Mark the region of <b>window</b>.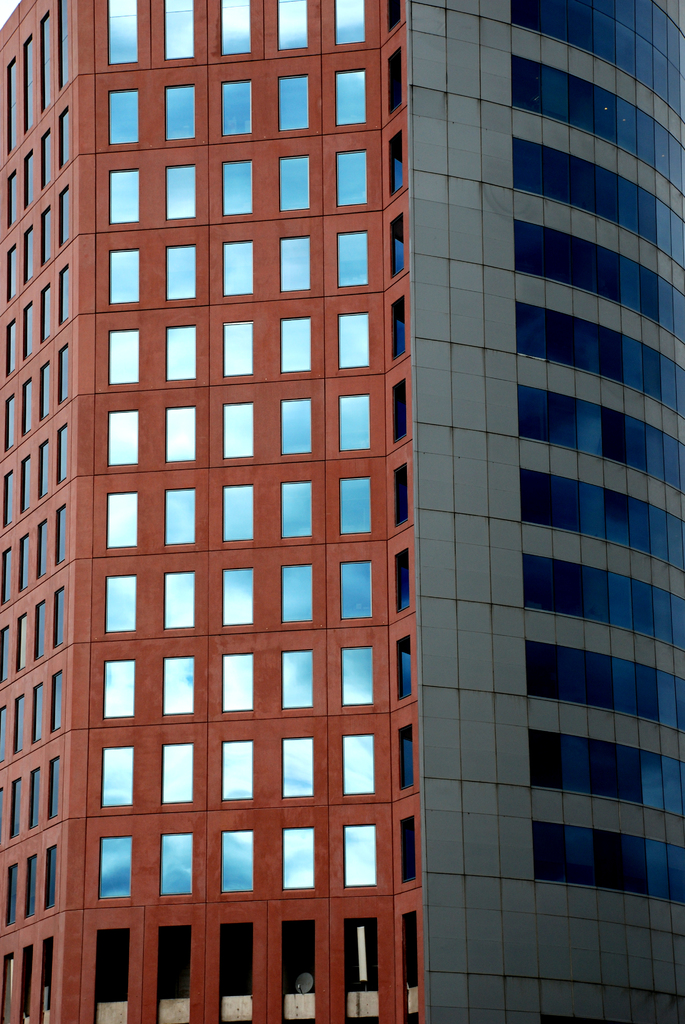
Region: locate(43, 284, 53, 345).
